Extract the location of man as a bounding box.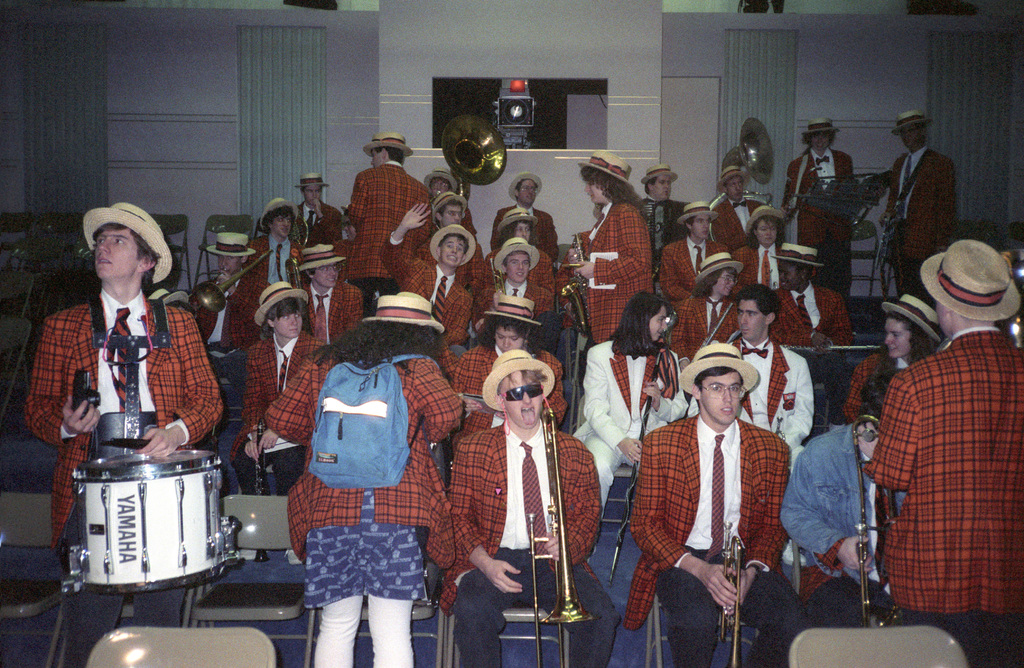
rect(348, 130, 432, 265).
